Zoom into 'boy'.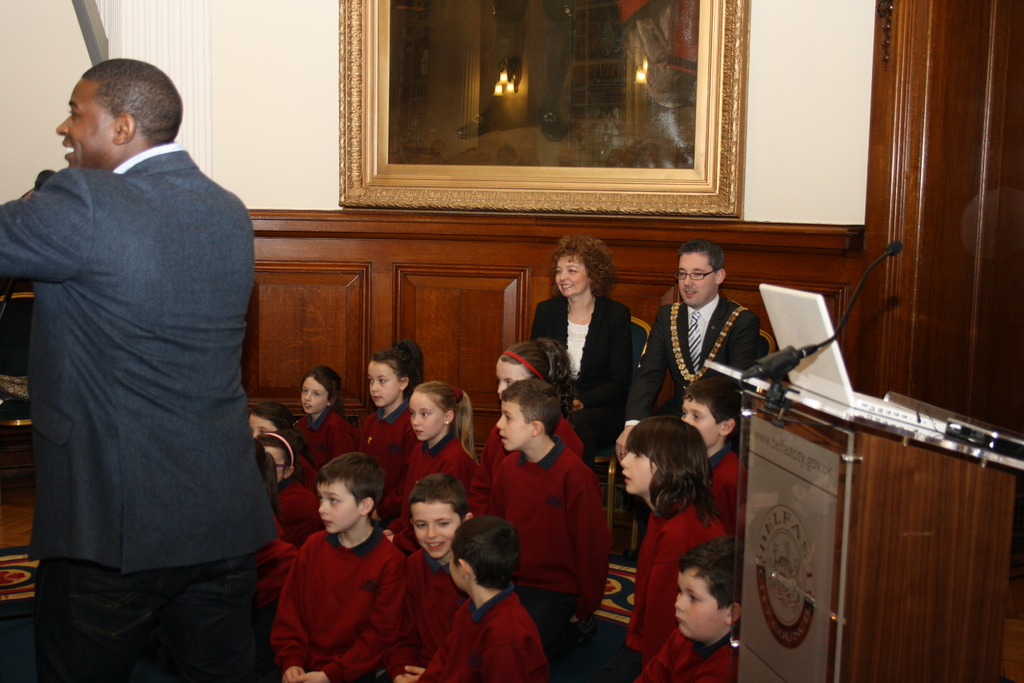
Zoom target: {"left": 630, "top": 533, "right": 735, "bottom": 682}.
